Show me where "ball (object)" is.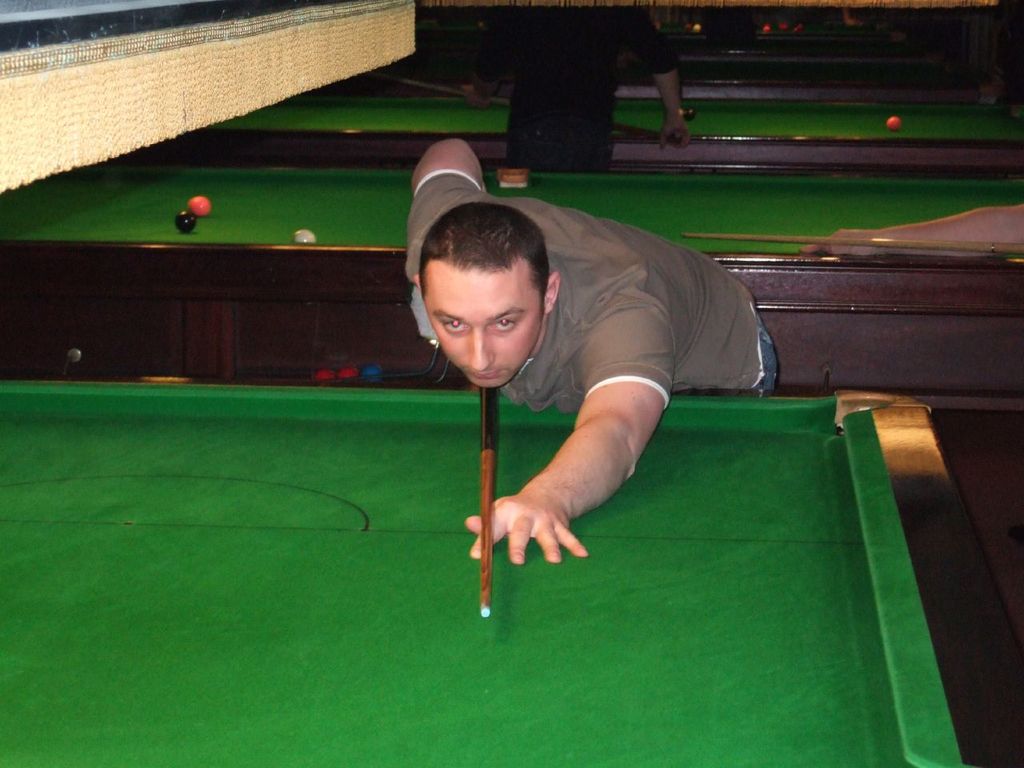
"ball (object)" is at box(290, 230, 318, 242).
